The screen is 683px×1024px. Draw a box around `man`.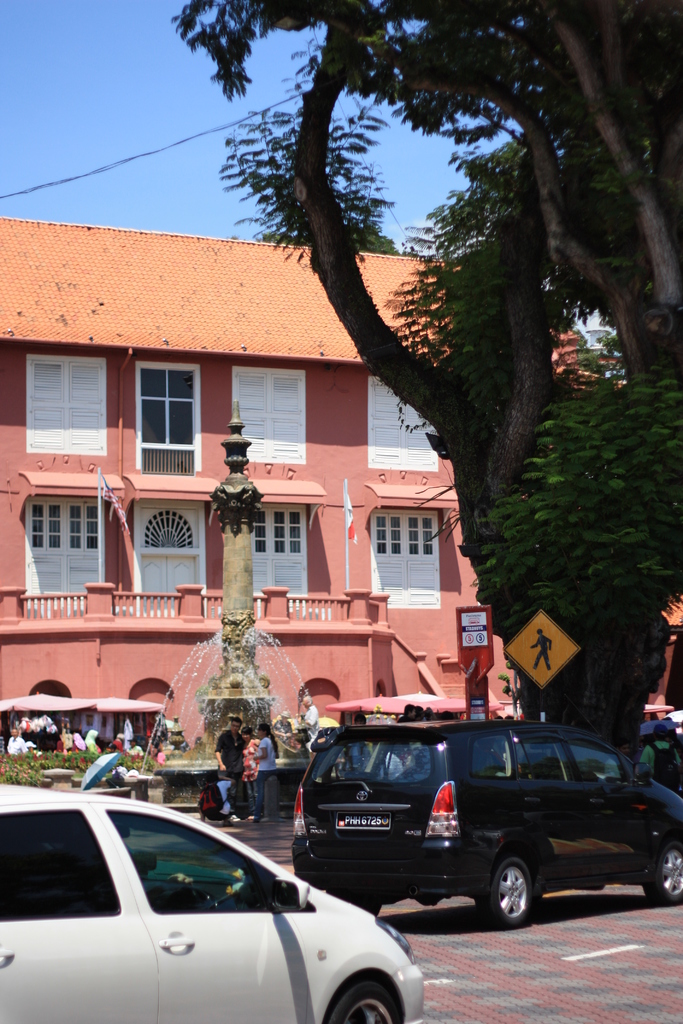
locate(299, 692, 320, 751).
